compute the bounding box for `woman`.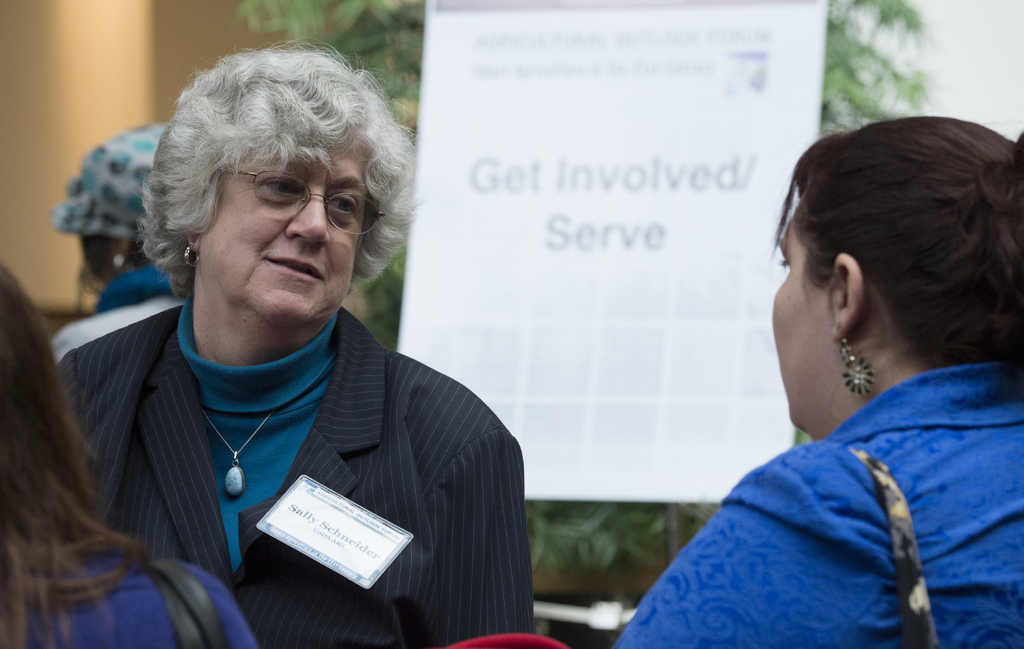
607, 105, 1023, 648.
